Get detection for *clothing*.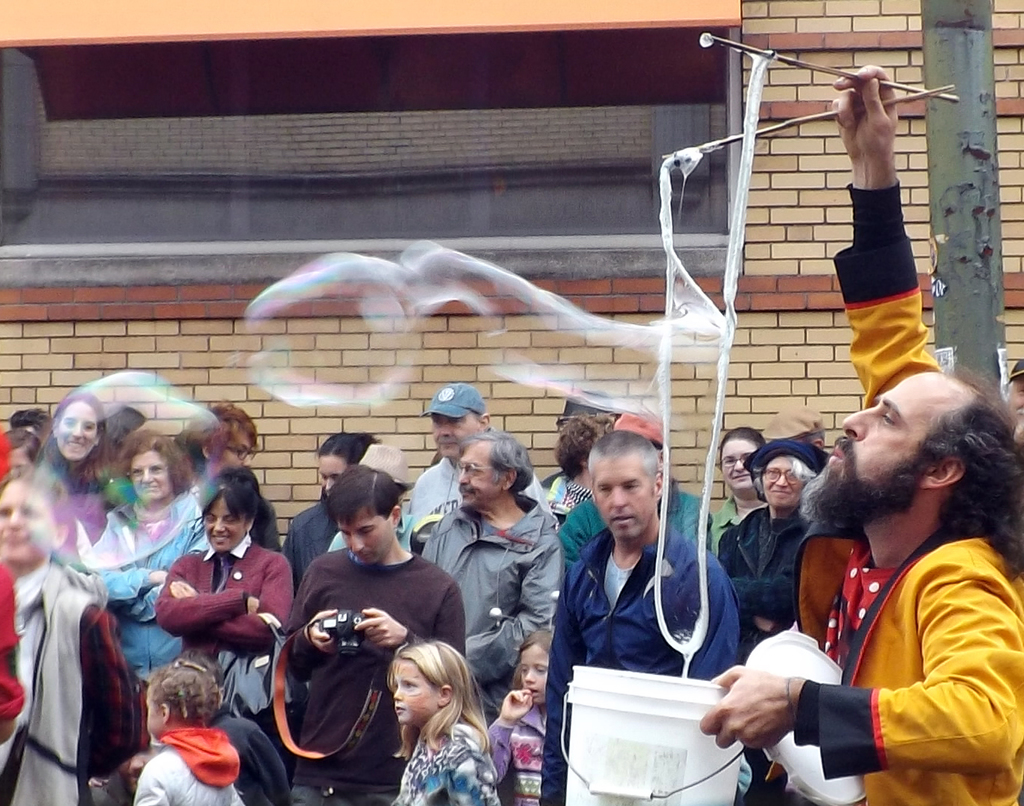
Detection: bbox=(796, 237, 1023, 805).
